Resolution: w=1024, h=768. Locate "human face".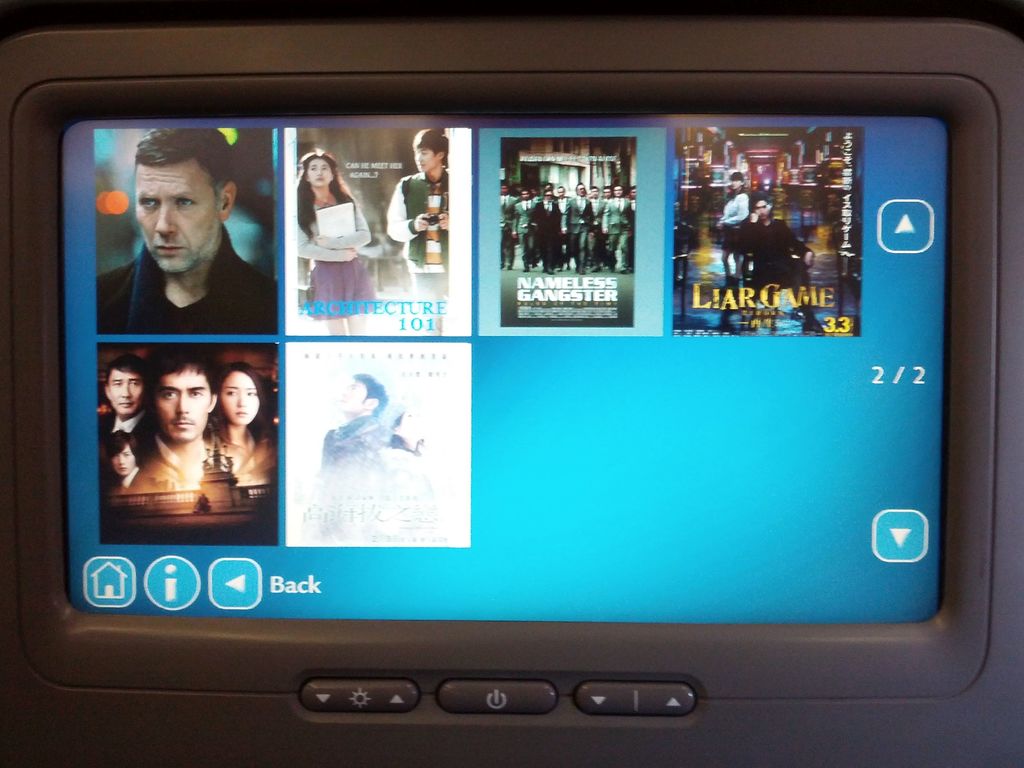
[629,187,639,202].
